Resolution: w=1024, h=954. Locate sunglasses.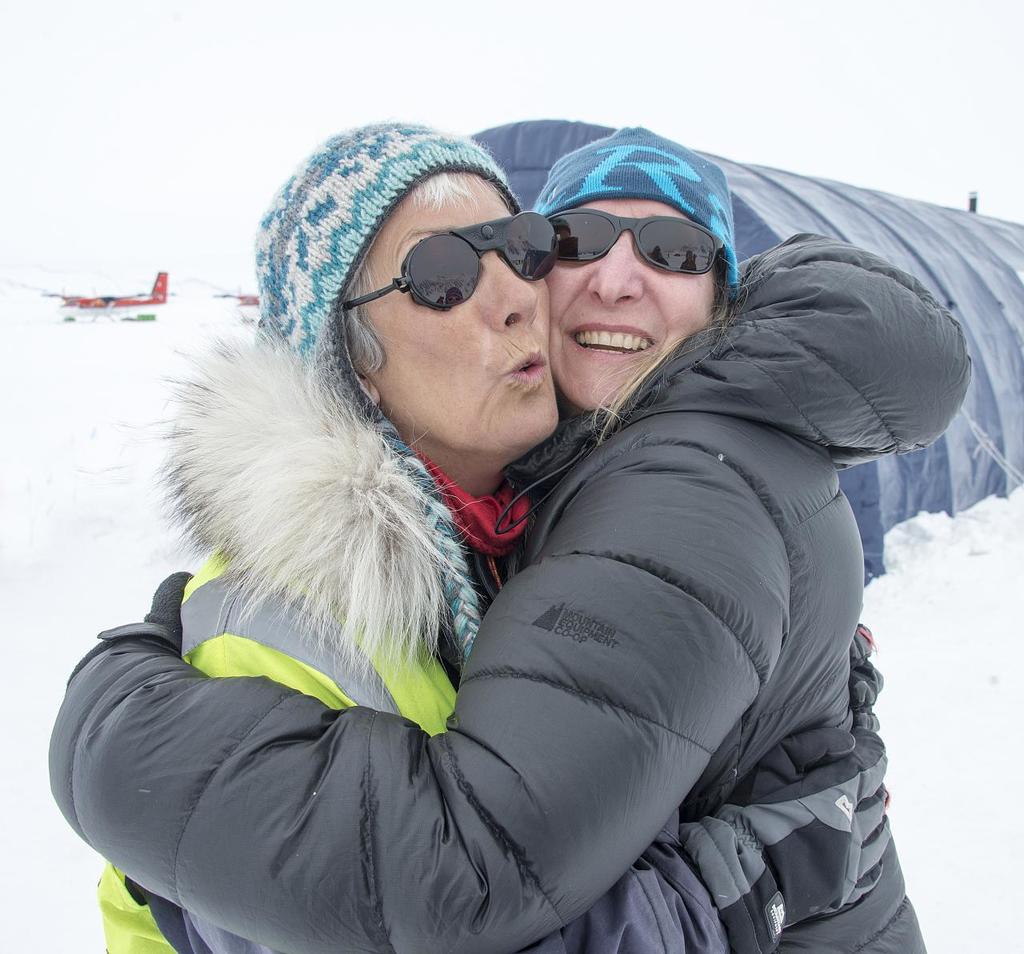
{"left": 342, "top": 210, "right": 558, "bottom": 312}.
